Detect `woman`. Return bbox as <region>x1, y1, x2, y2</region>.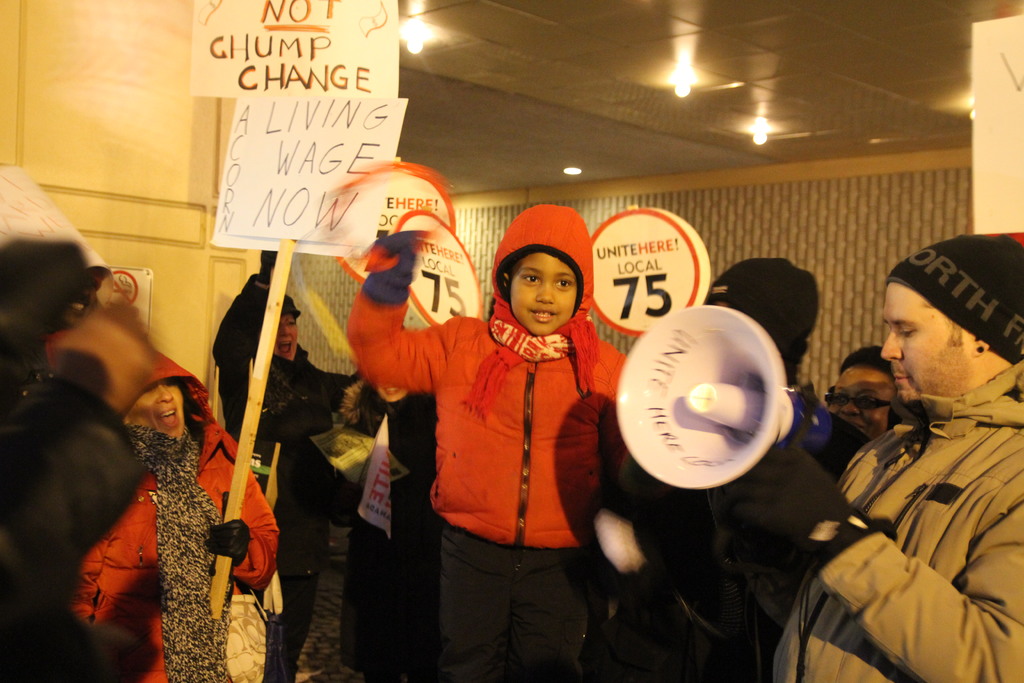
<region>209, 242, 343, 679</region>.
